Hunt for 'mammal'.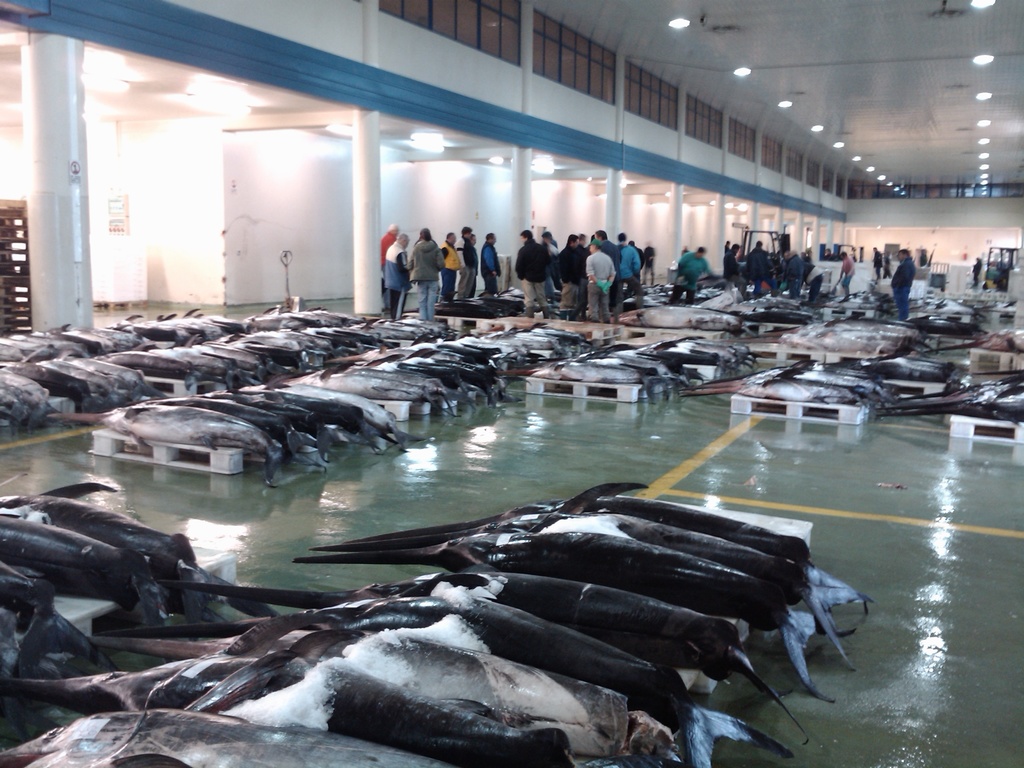
Hunted down at x1=516, y1=225, x2=550, y2=318.
